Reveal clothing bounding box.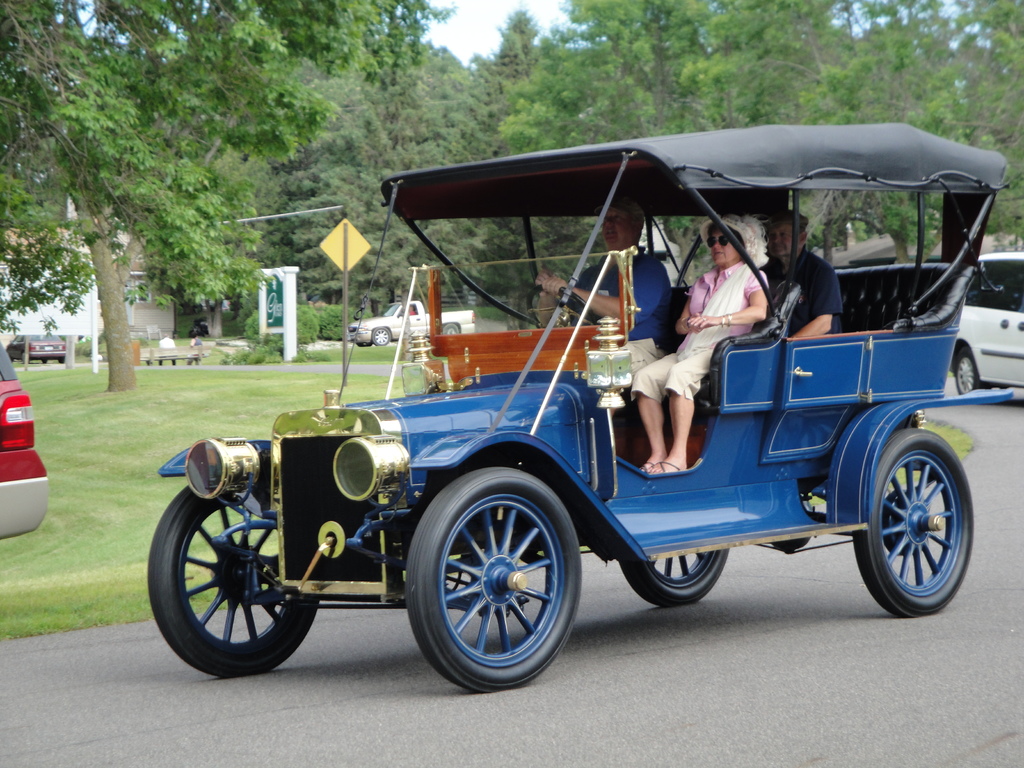
Revealed: box=[626, 258, 771, 401].
